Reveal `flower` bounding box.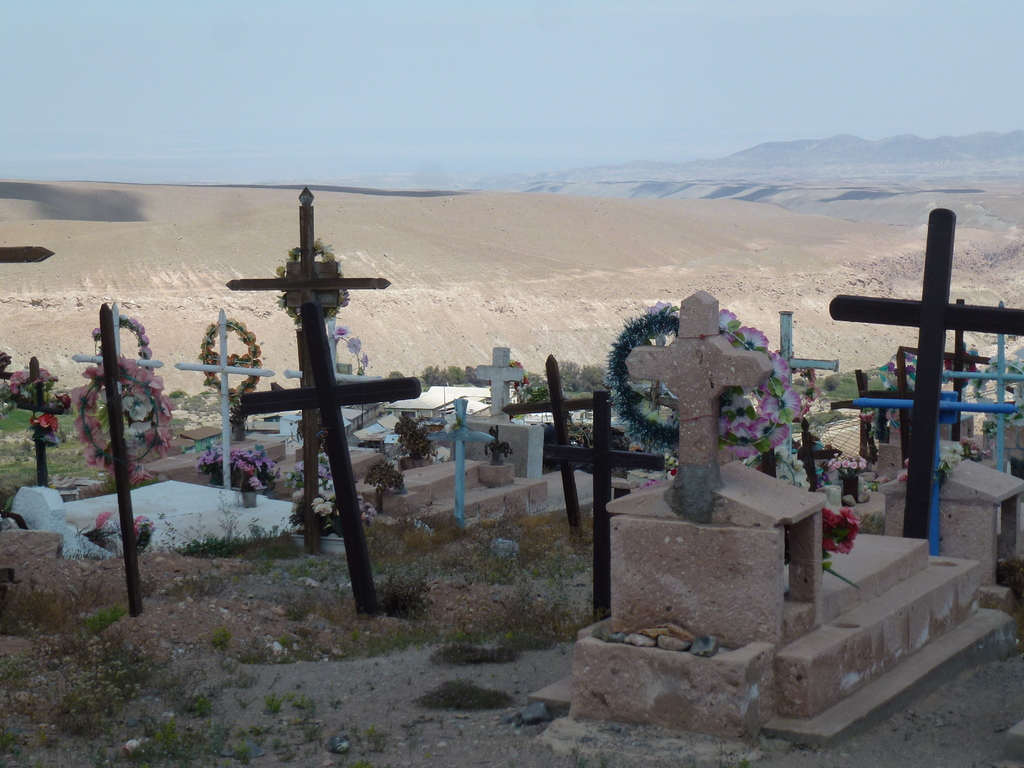
Revealed: Rect(360, 352, 369, 372).
